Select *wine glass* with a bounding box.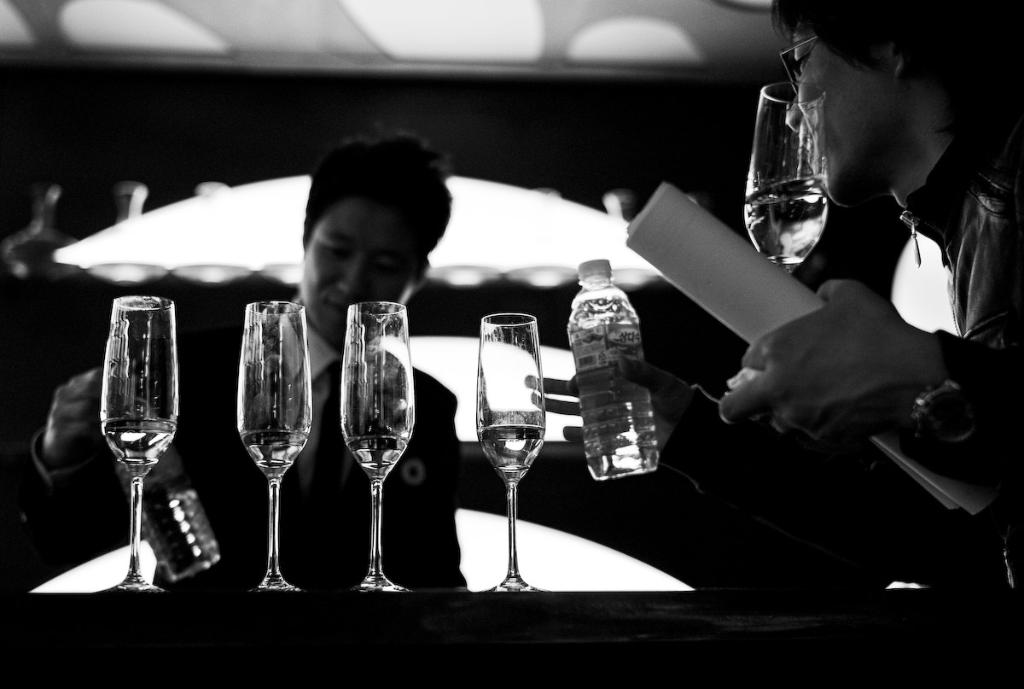
[340,300,416,592].
